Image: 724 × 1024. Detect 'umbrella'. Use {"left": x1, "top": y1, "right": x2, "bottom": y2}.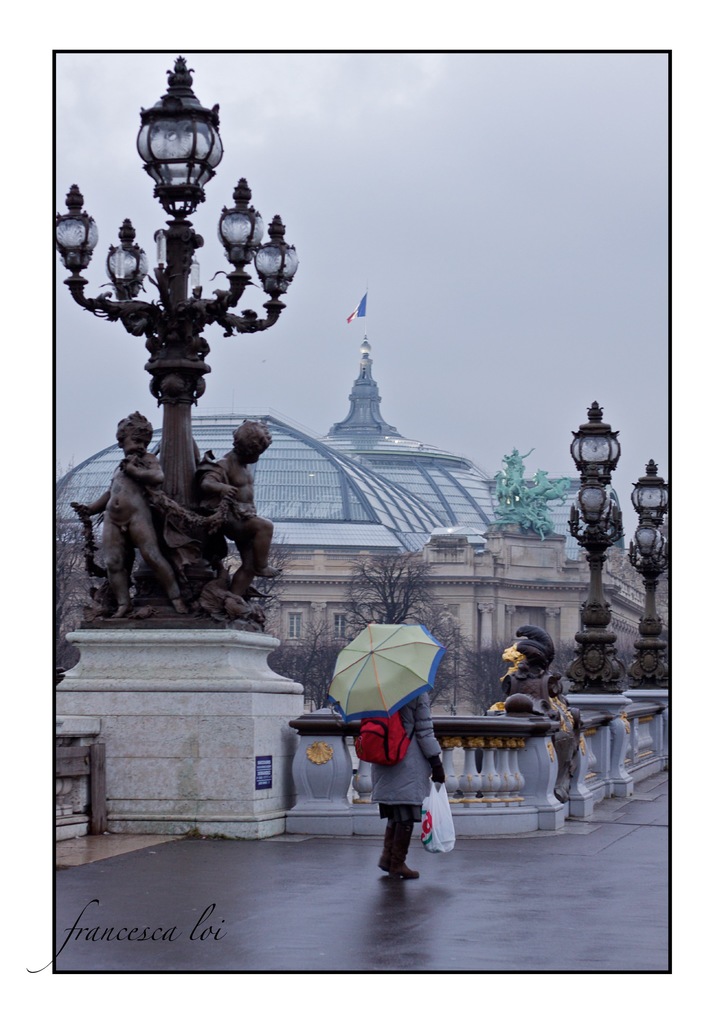
{"left": 325, "top": 624, "right": 450, "bottom": 722}.
